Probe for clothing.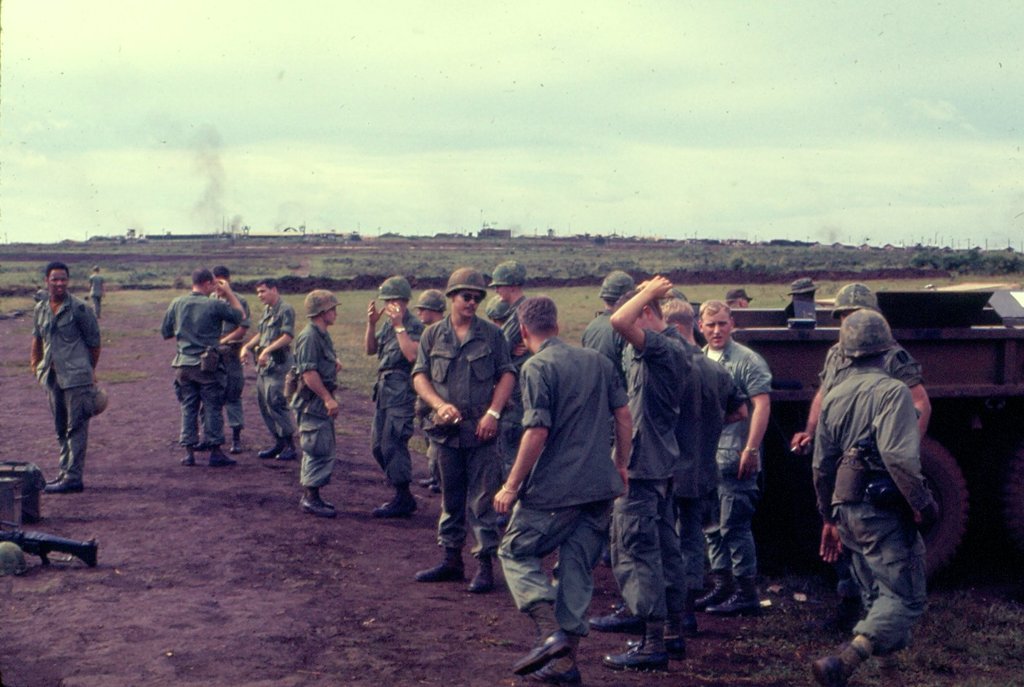
Probe result: left=32, top=294, right=100, bottom=480.
